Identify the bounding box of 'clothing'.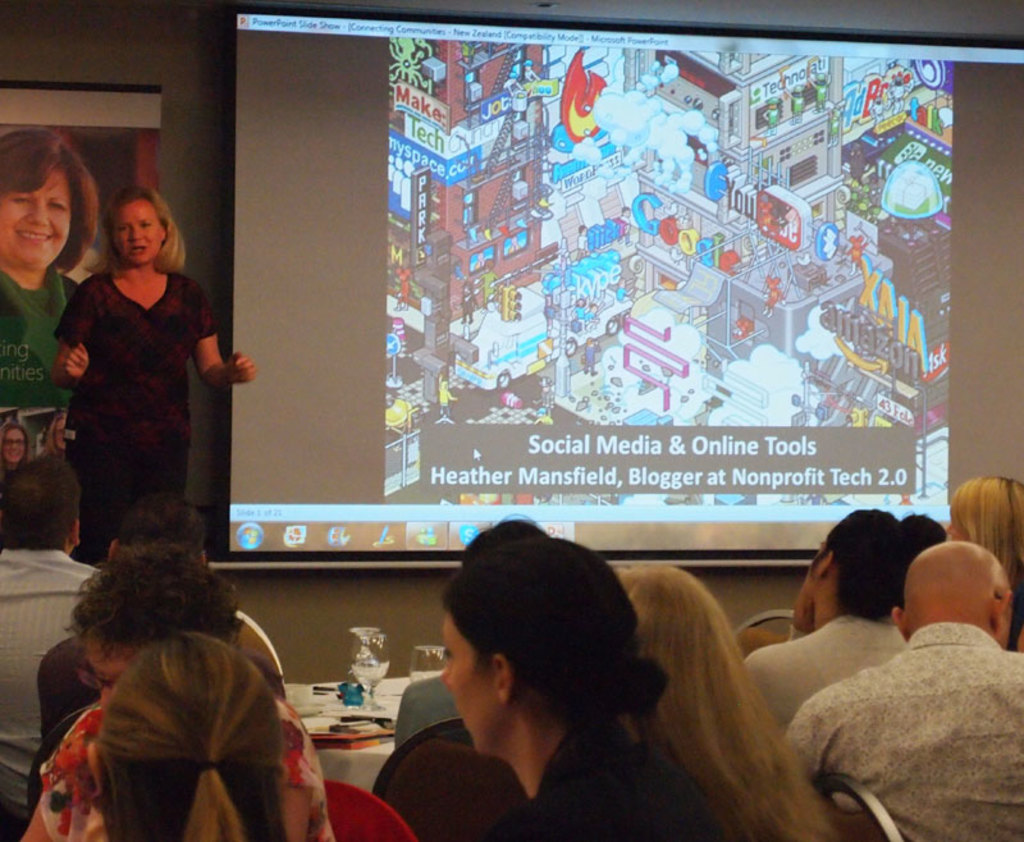
{"left": 59, "top": 228, "right": 228, "bottom": 537}.
